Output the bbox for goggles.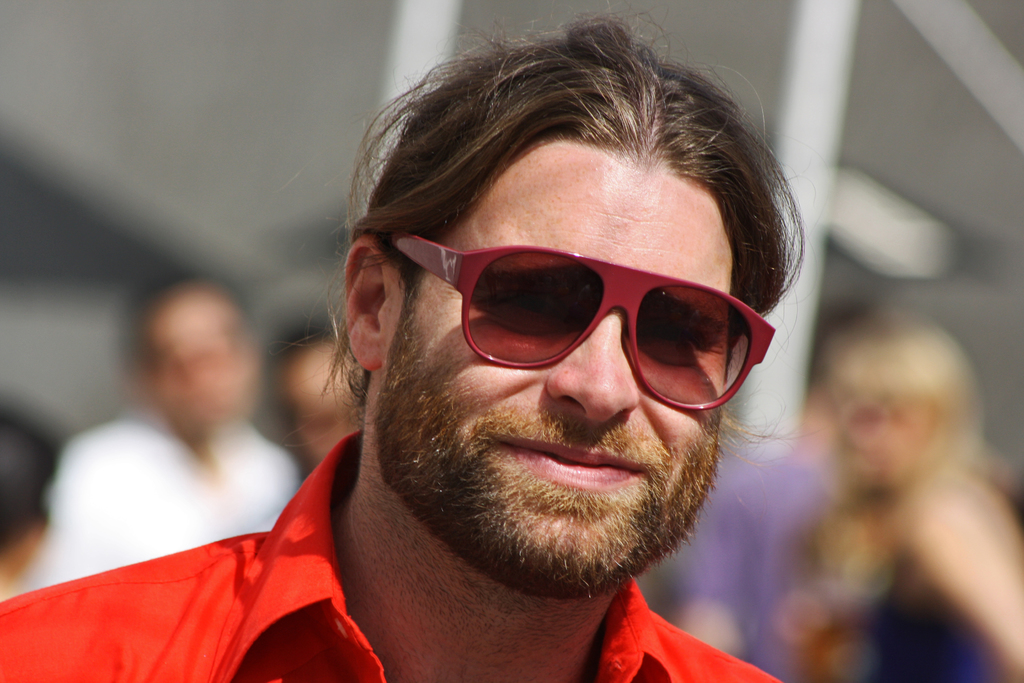
bbox=(386, 224, 770, 395).
